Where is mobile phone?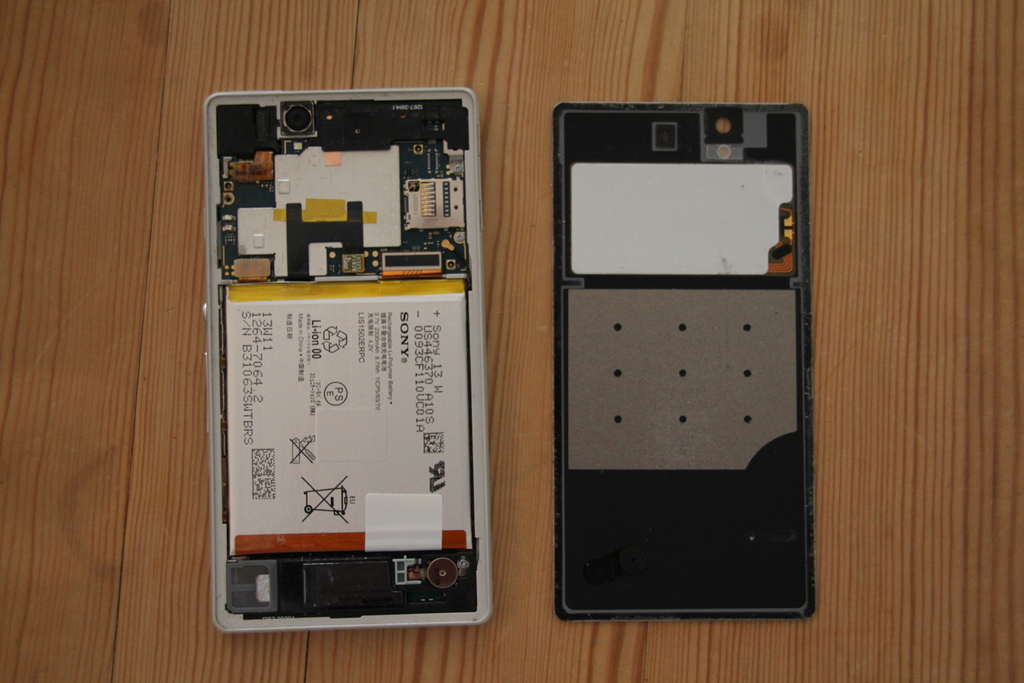
x1=200, y1=86, x2=499, y2=634.
